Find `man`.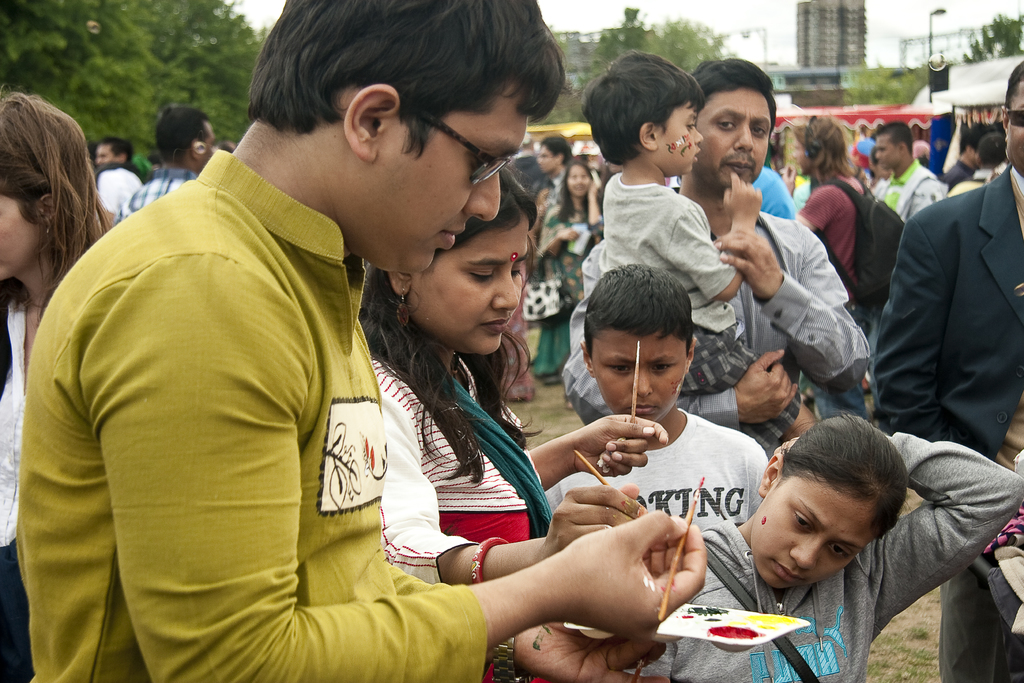
detection(95, 134, 134, 165).
